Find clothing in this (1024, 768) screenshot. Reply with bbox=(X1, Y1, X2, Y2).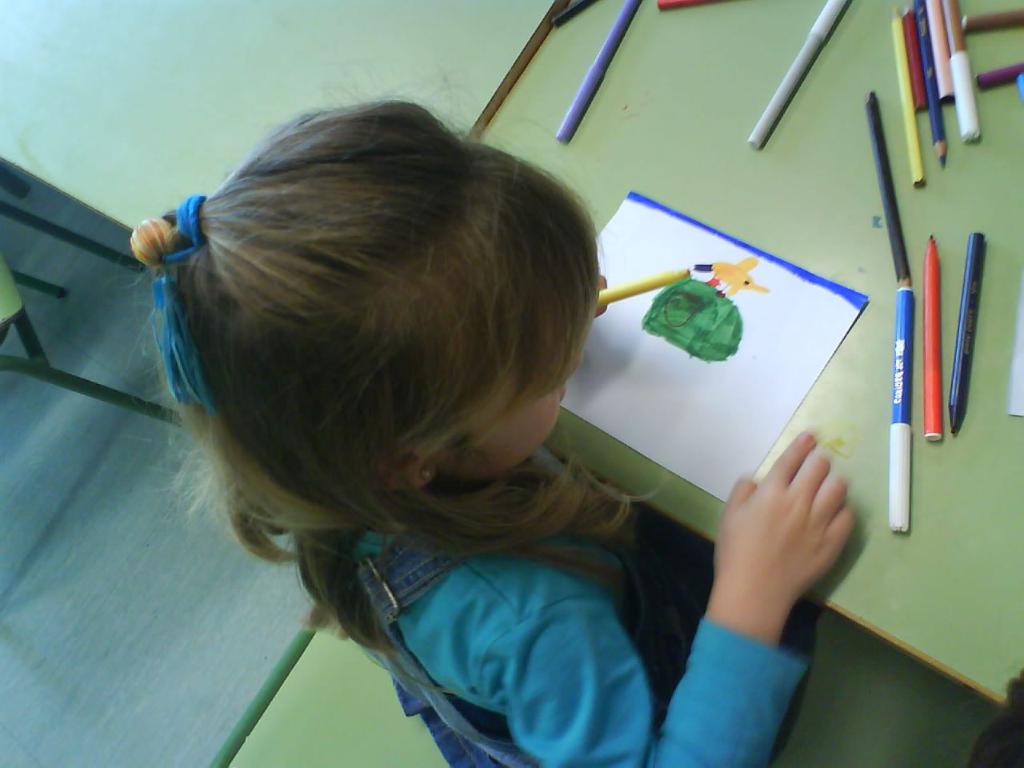
bbox=(308, 475, 808, 767).
